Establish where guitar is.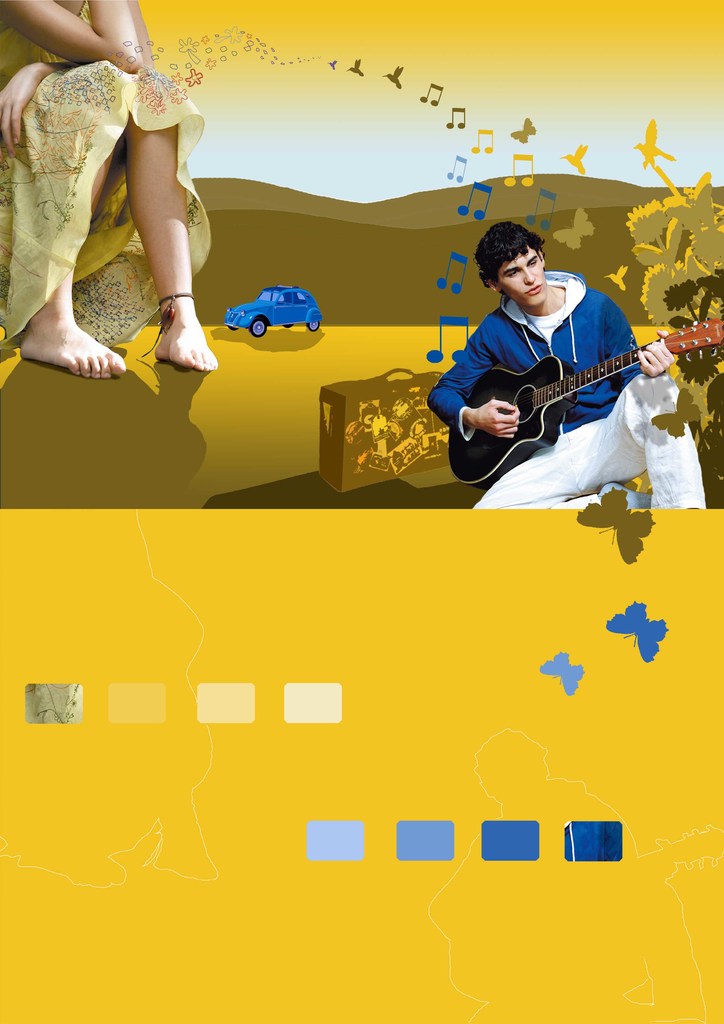
Established at 433/316/723/490.
